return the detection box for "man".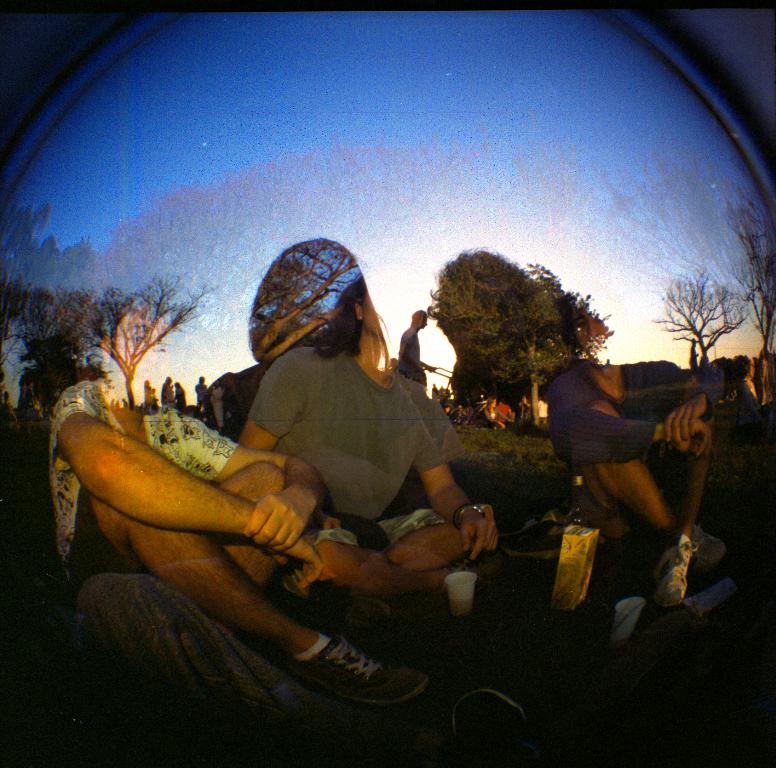
<box>48,274,437,713</box>.
